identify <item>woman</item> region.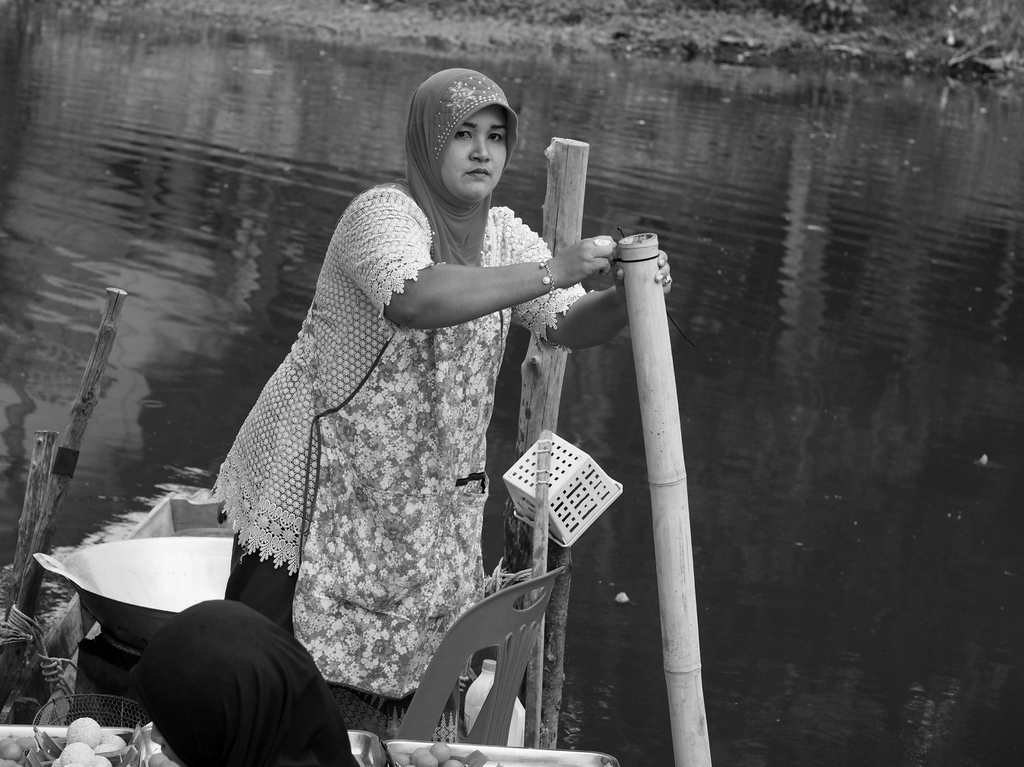
Region: <bbox>211, 63, 682, 766</bbox>.
